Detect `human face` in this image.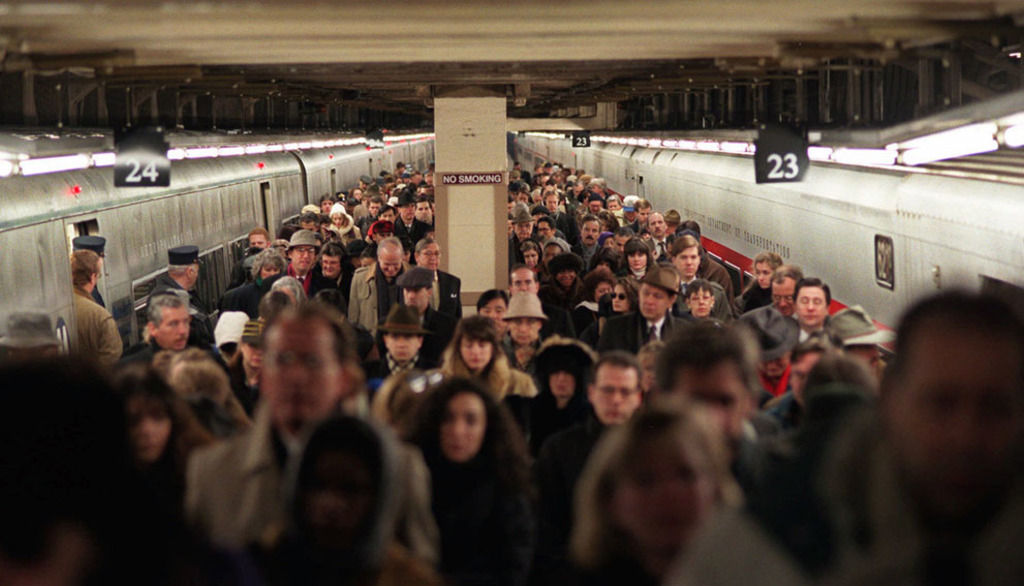
Detection: pyautogui.locateOnScreen(126, 398, 174, 458).
